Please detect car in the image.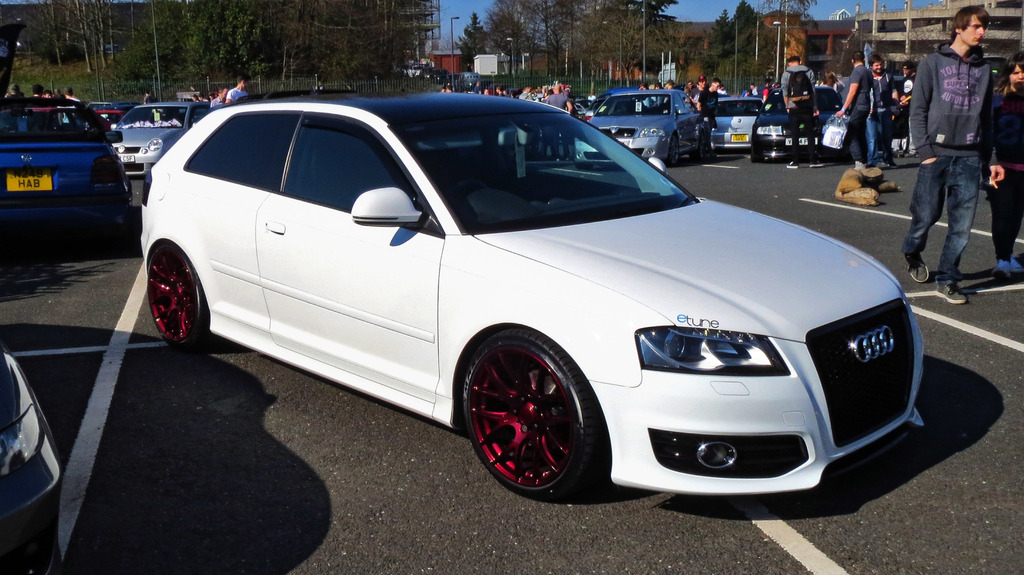
x1=139, y1=84, x2=929, y2=504.
